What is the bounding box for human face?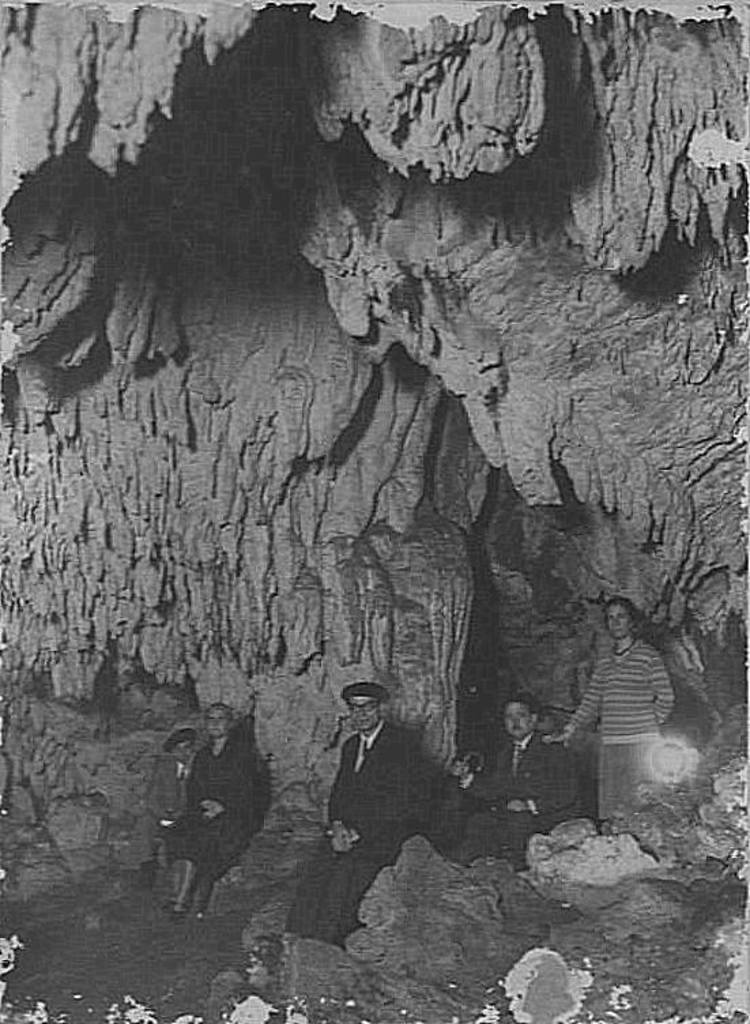
Rect(165, 739, 189, 756).
